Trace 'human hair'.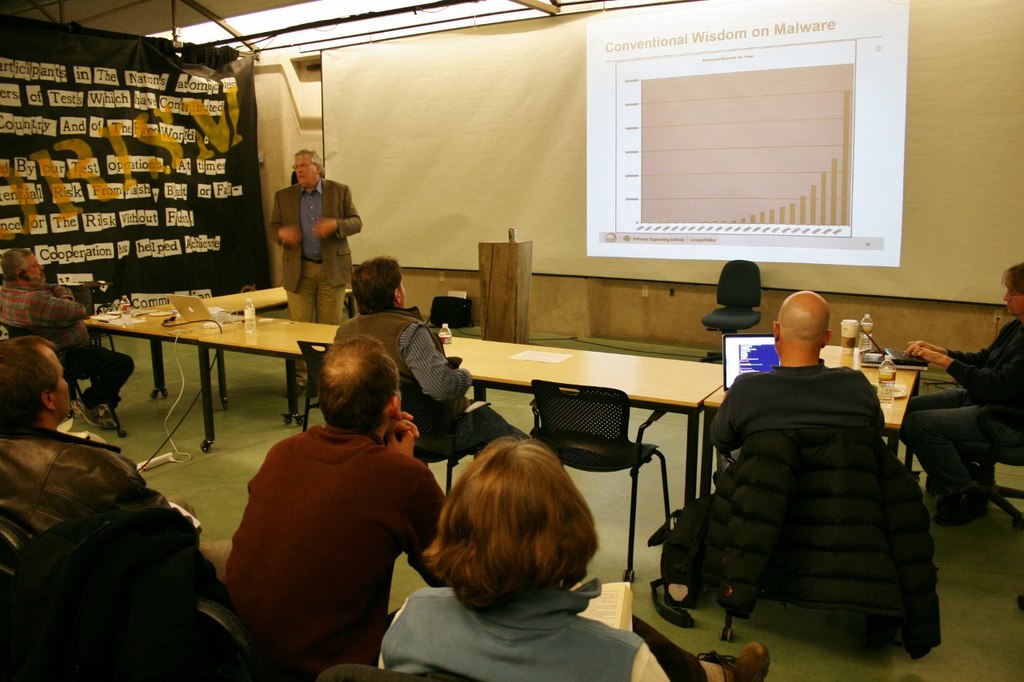
Traced to rect(408, 448, 614, 628).
